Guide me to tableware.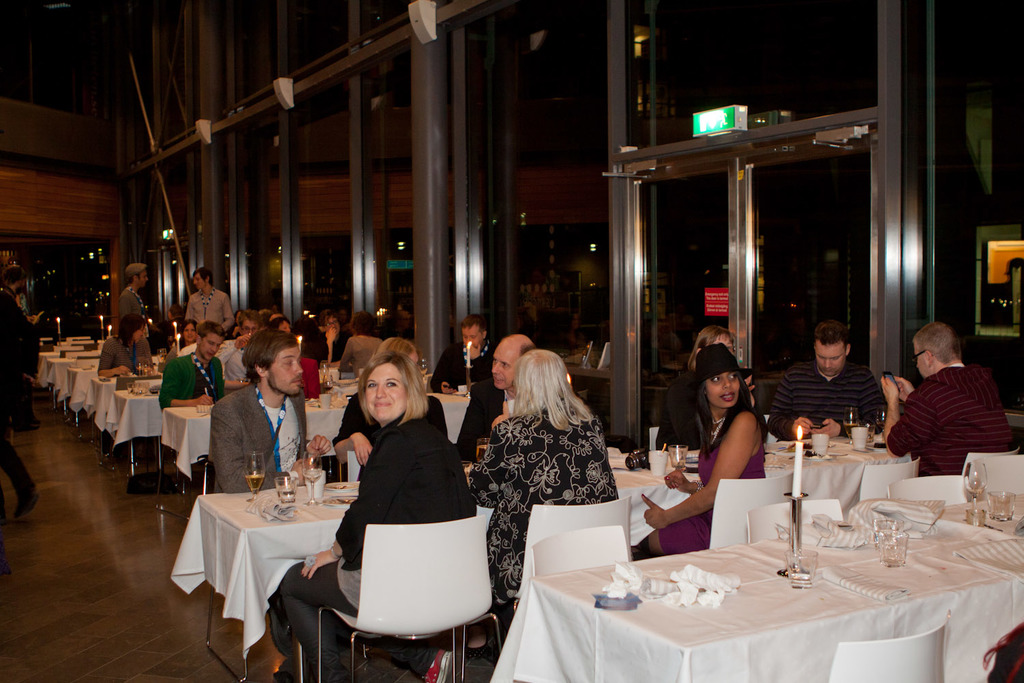
Guidance: <bbox>302, 451, 322, 506</bbox>.
